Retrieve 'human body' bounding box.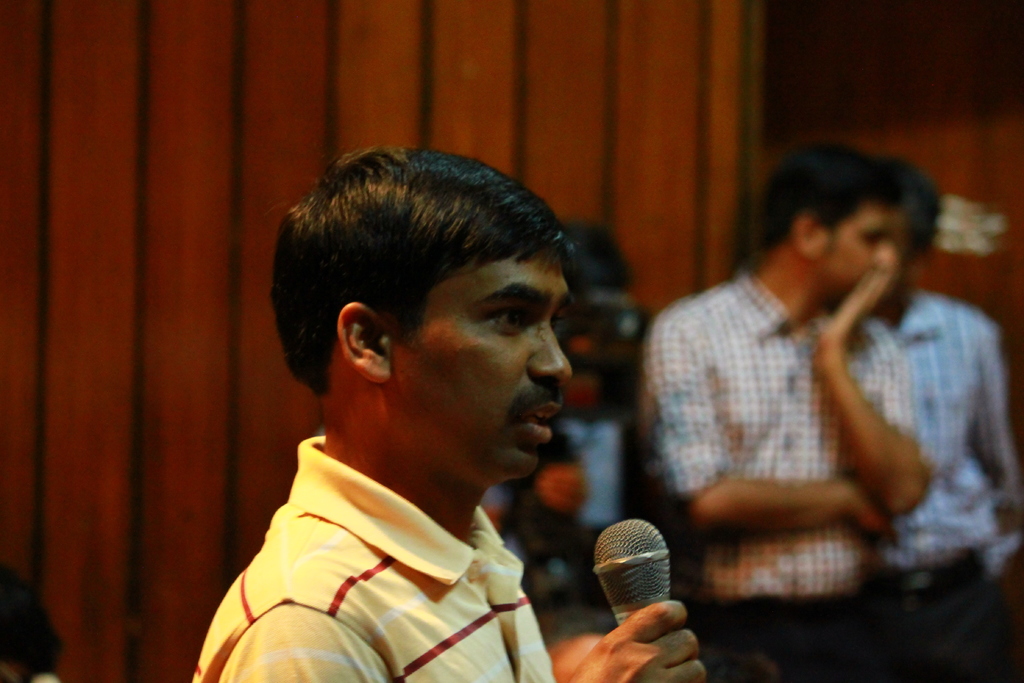
Bounding box: <bbox>645, 142, 916, 682</bbox>.
